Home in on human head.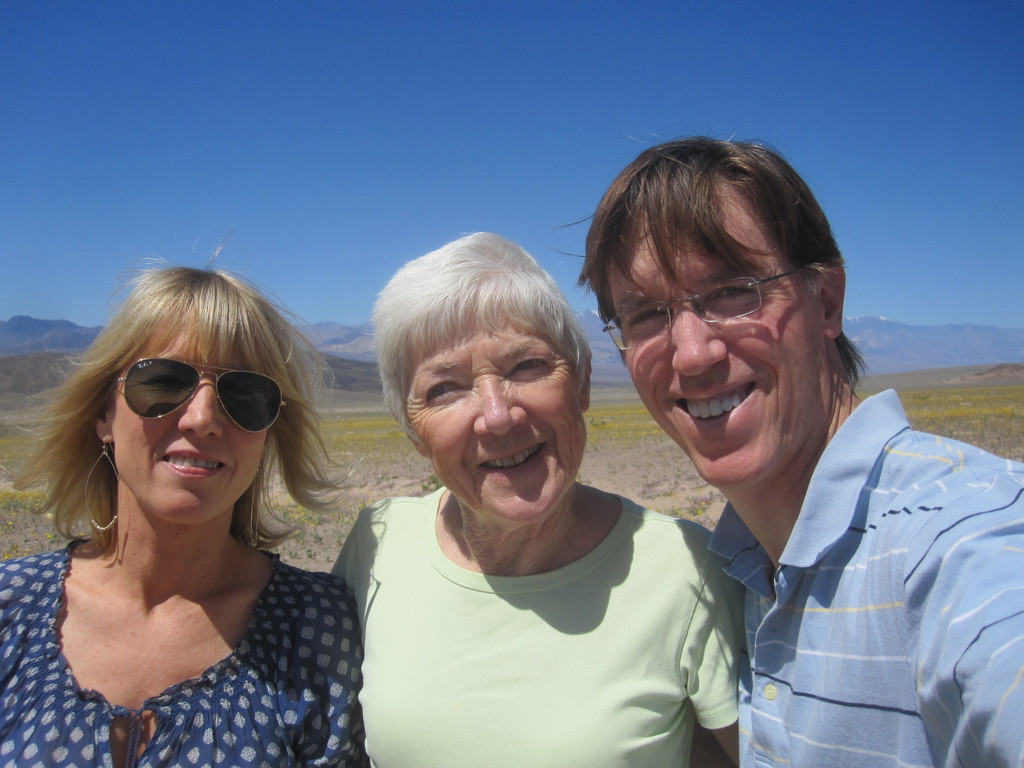
Homed in at box=[5, 224, 367, 528].
